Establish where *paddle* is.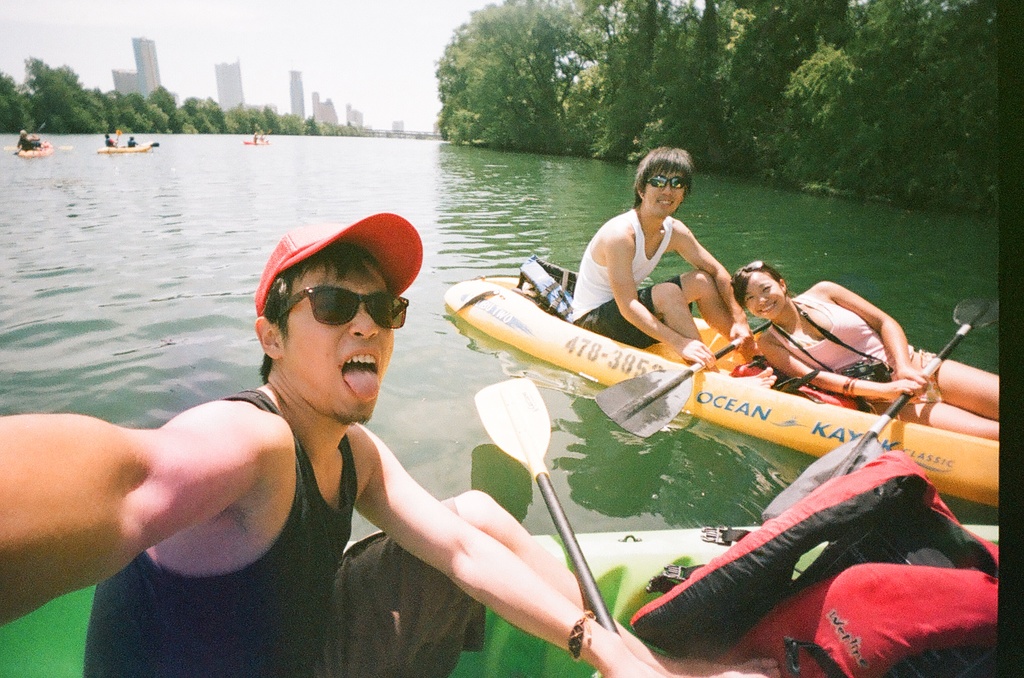
Established at bbox=(472, 375, 616, 629).
